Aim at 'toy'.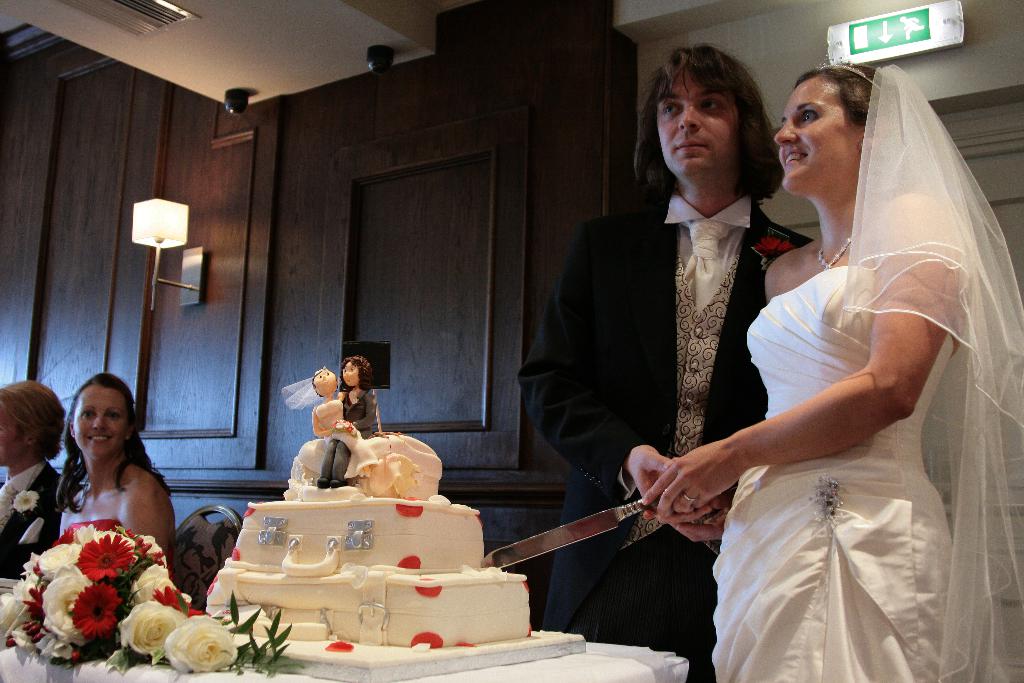
Aimed at box=[323, 356, 390, 486].
